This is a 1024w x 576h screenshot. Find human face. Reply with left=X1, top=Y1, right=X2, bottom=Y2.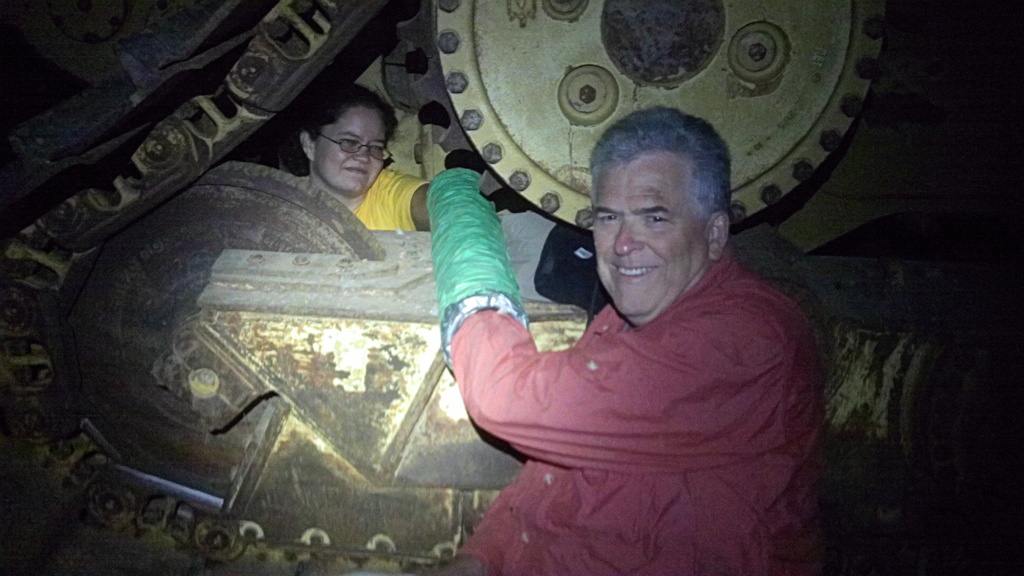
left=312, top=107, right=383, bottom=195.
